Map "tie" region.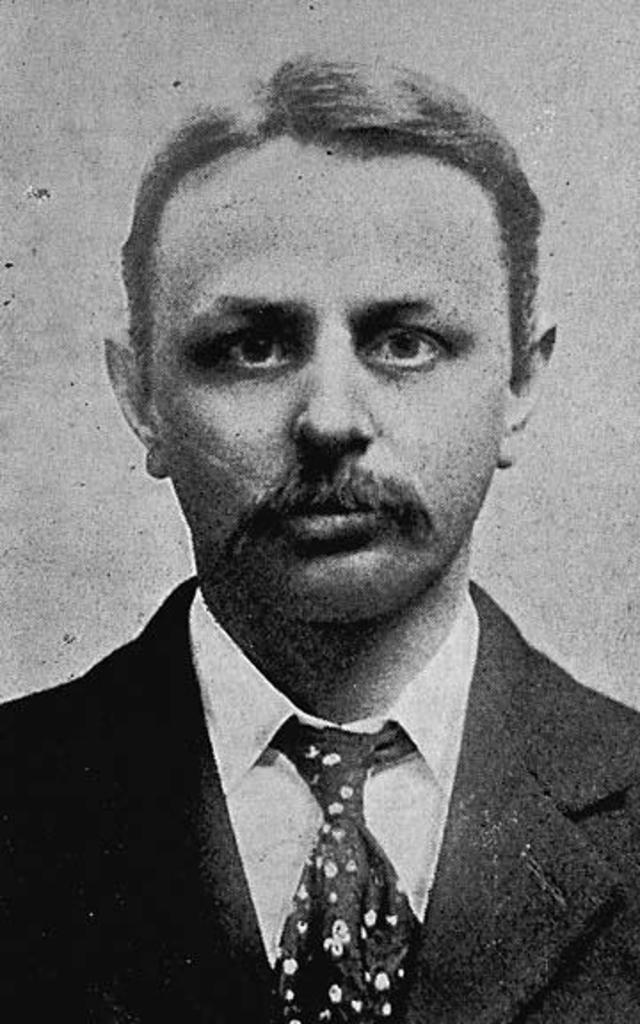
Mapped to left=277, top=700, right=432, bottom=1022.
